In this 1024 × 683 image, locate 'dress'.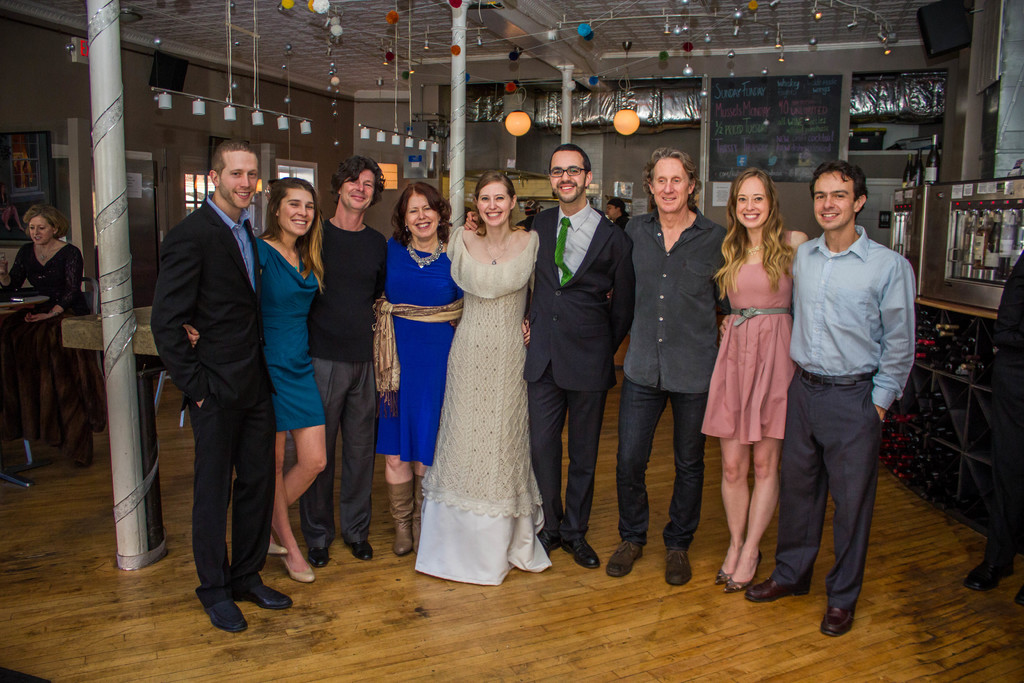
Bounding box: [411,225,547,578].
